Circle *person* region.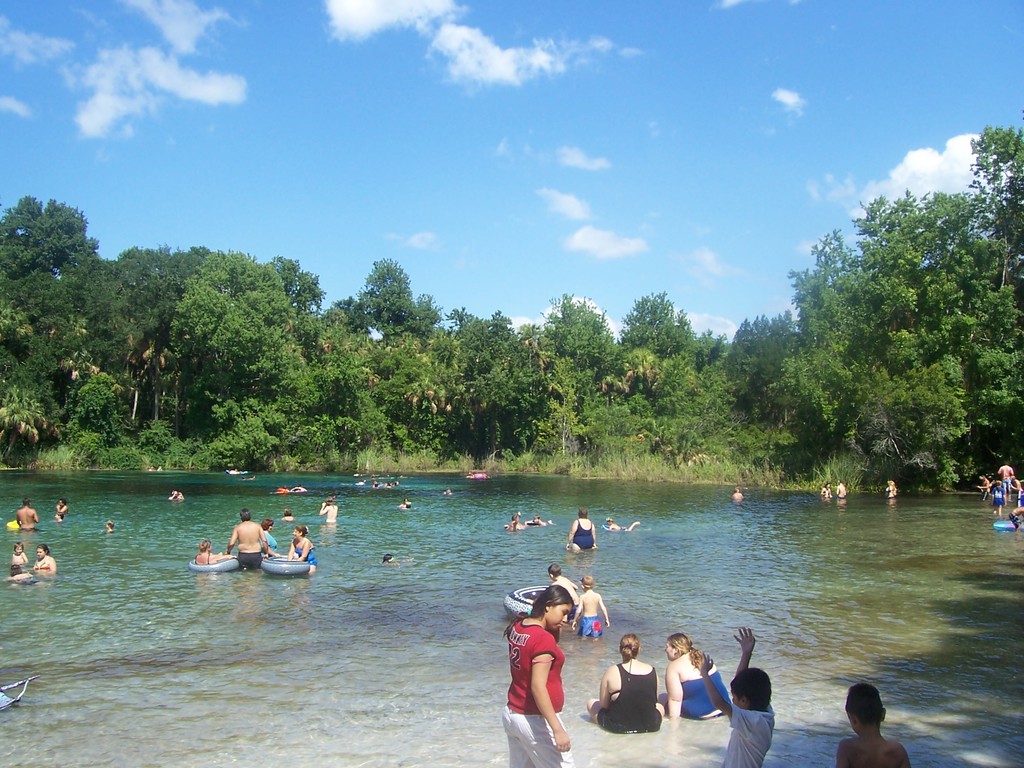
Region: (196,541,242,563).
